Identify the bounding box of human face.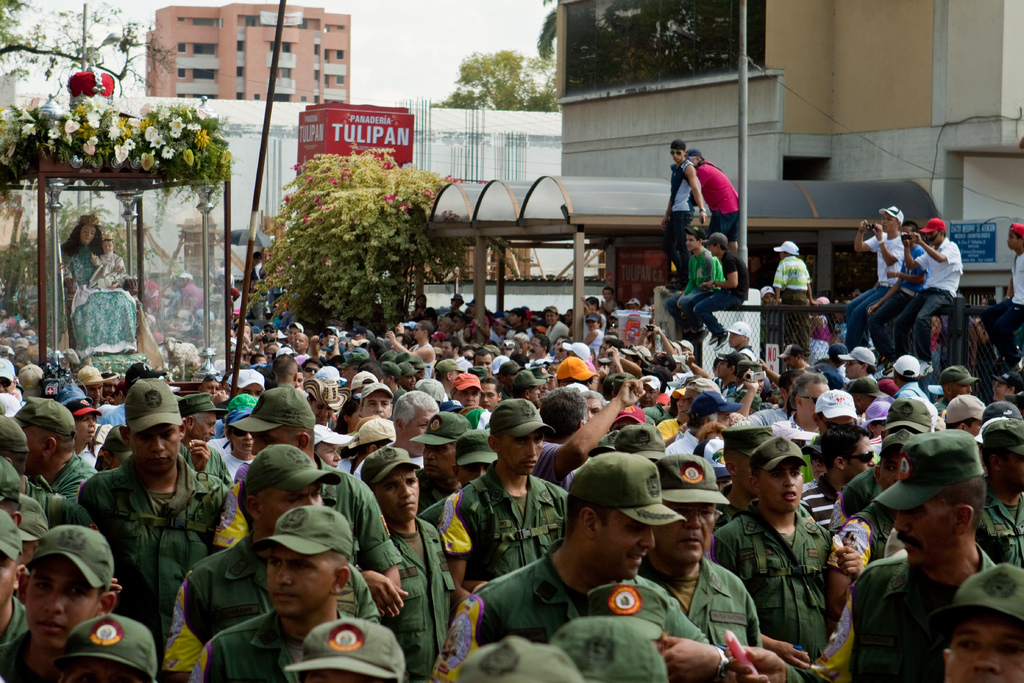
bbox(879, 447, 898, 488).
